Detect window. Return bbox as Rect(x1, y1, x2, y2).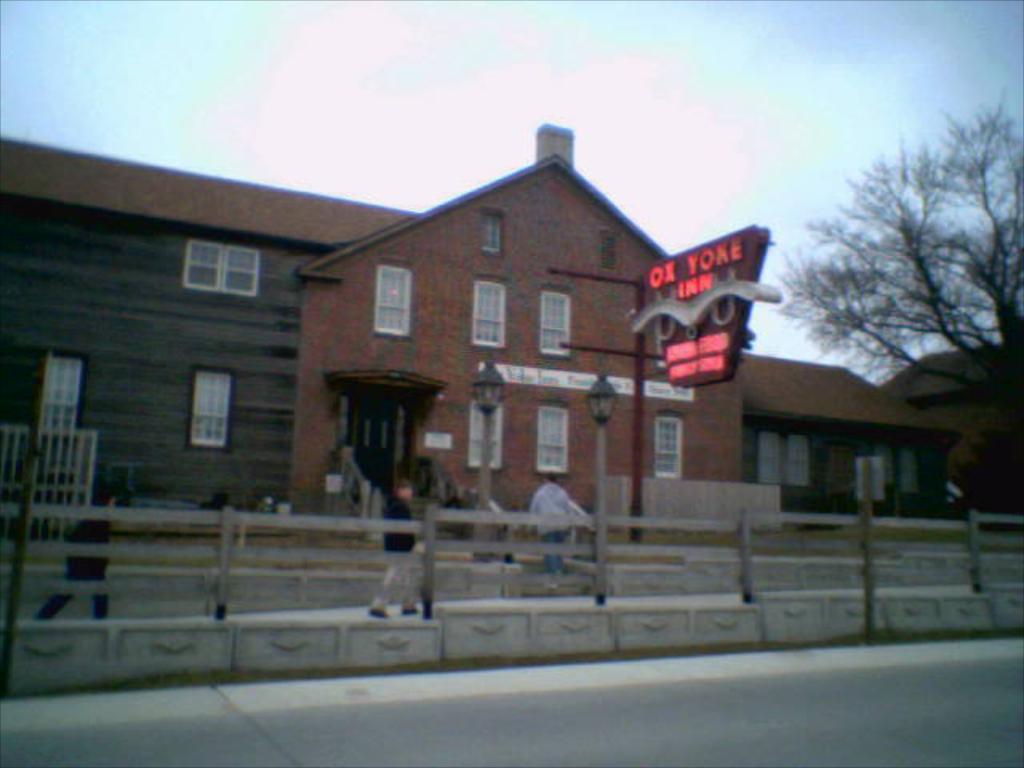
Rect(374, 267, 405, 342).
